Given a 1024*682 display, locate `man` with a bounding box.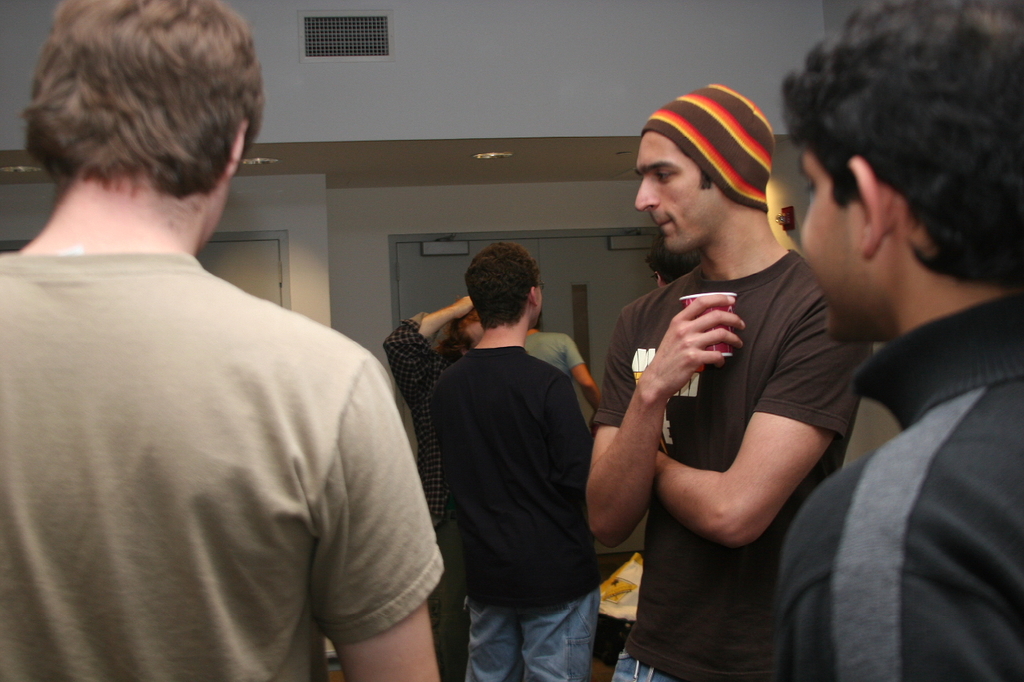
Located: {"left": 0, "top": 0, "right": 444, "bottom": 681}.
